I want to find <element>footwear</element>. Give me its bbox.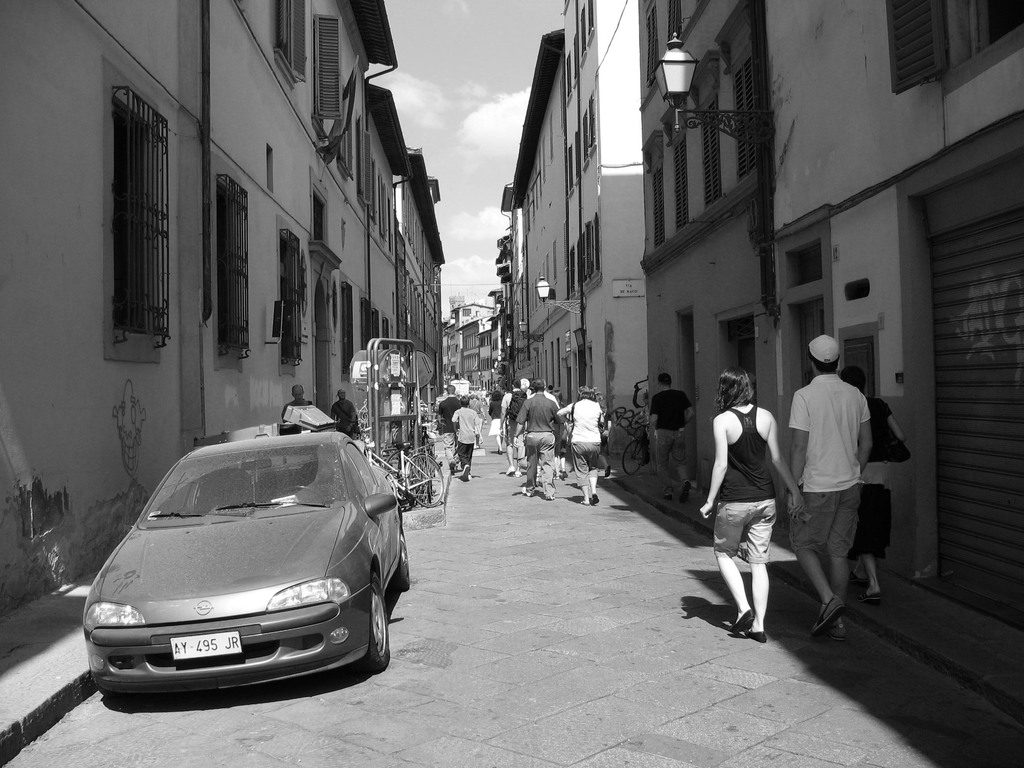
bbox=[826, 620, 847, 637].
